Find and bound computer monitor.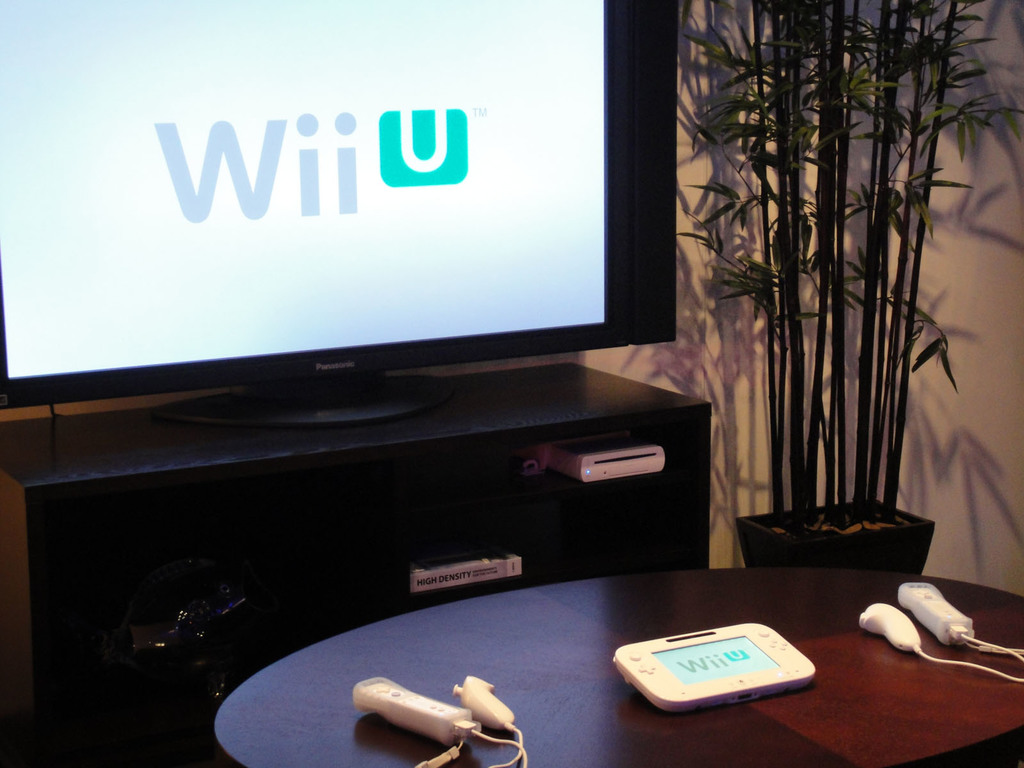
Bound: [0, 0, 680, 415].
